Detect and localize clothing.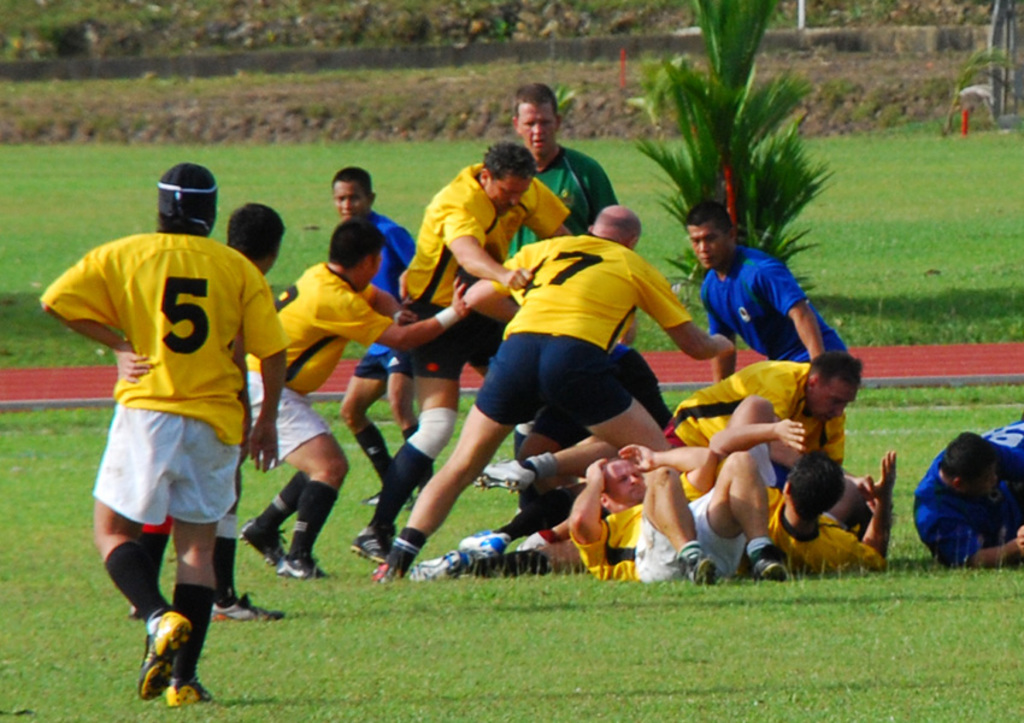
Localized at crop(67, 213, 258, 592).
